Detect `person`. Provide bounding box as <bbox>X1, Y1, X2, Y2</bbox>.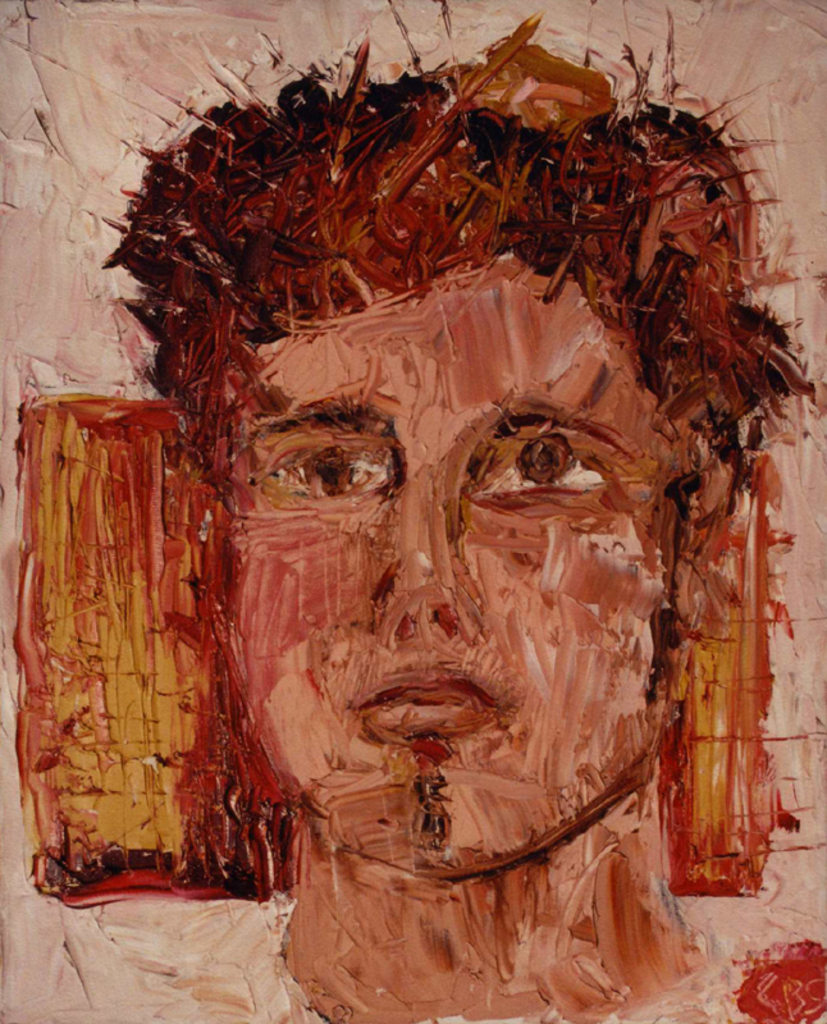
<bbox>116, 61, 791, 1023</bbox>.
